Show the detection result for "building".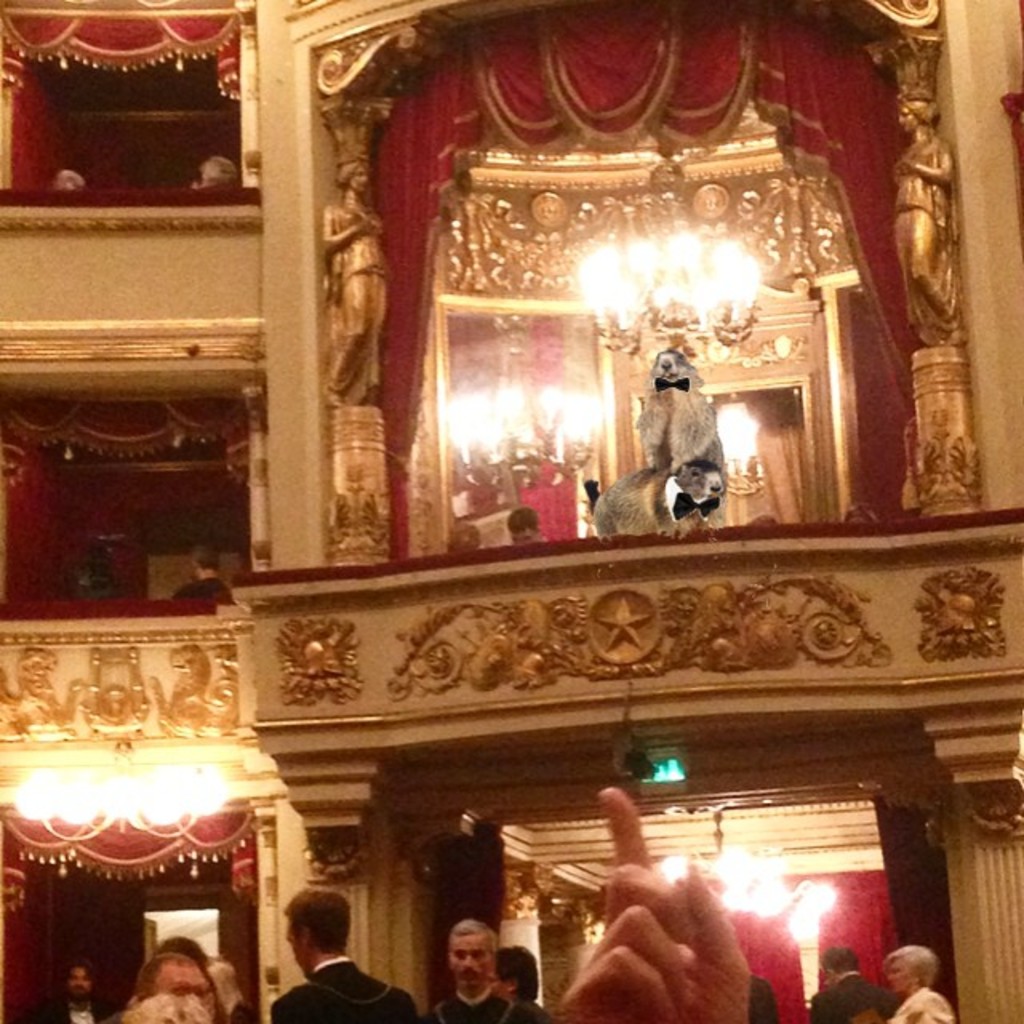
Rect(0, 0, 1022, 1021).
